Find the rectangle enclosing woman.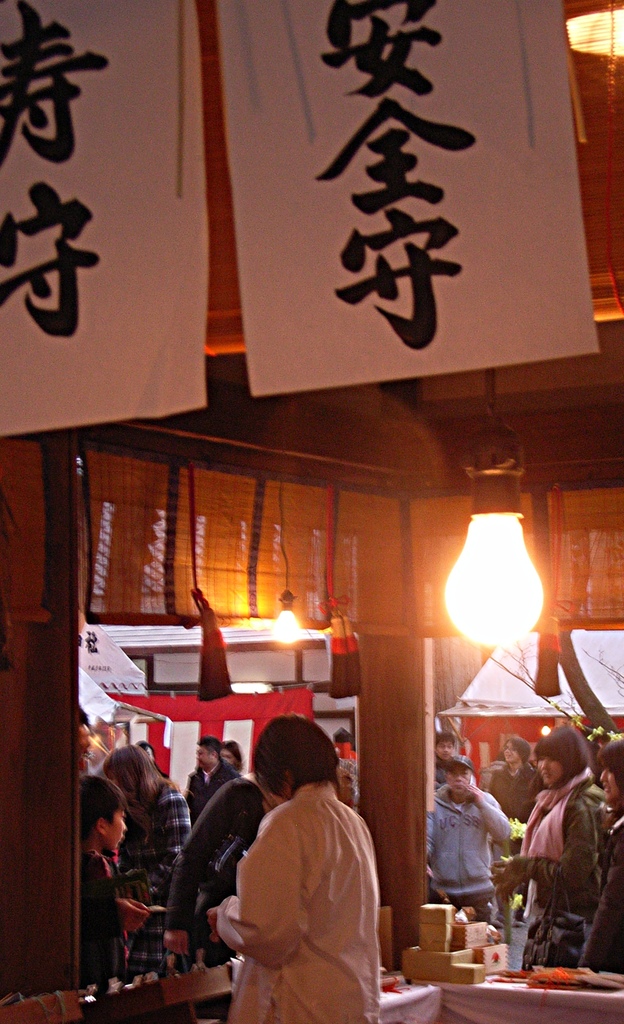
195/712/402/1017.
